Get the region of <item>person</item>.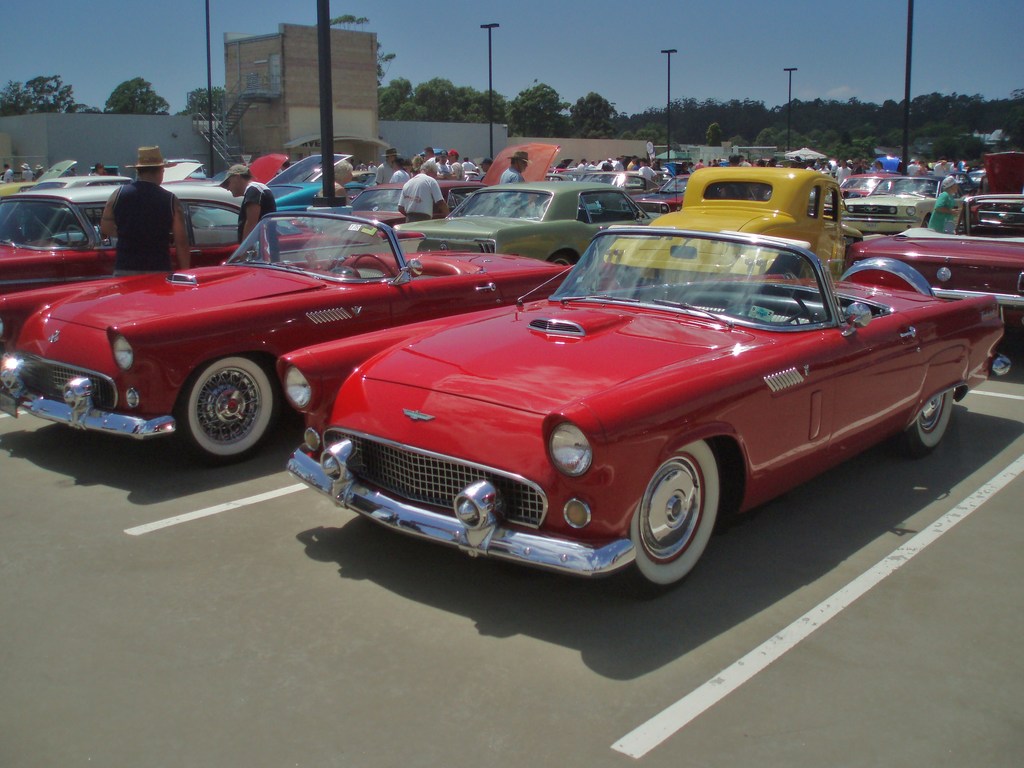
[x1=3, y1=163, x2=13, y2=186].
